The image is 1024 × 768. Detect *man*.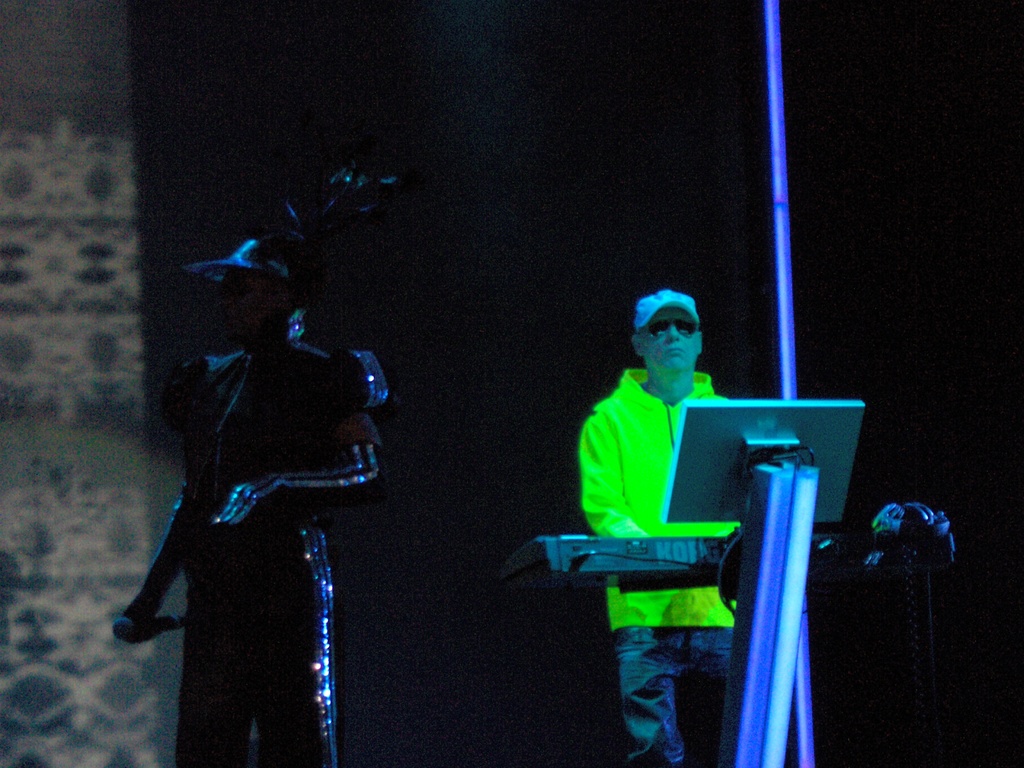
Detection: 532/294/764/740.
